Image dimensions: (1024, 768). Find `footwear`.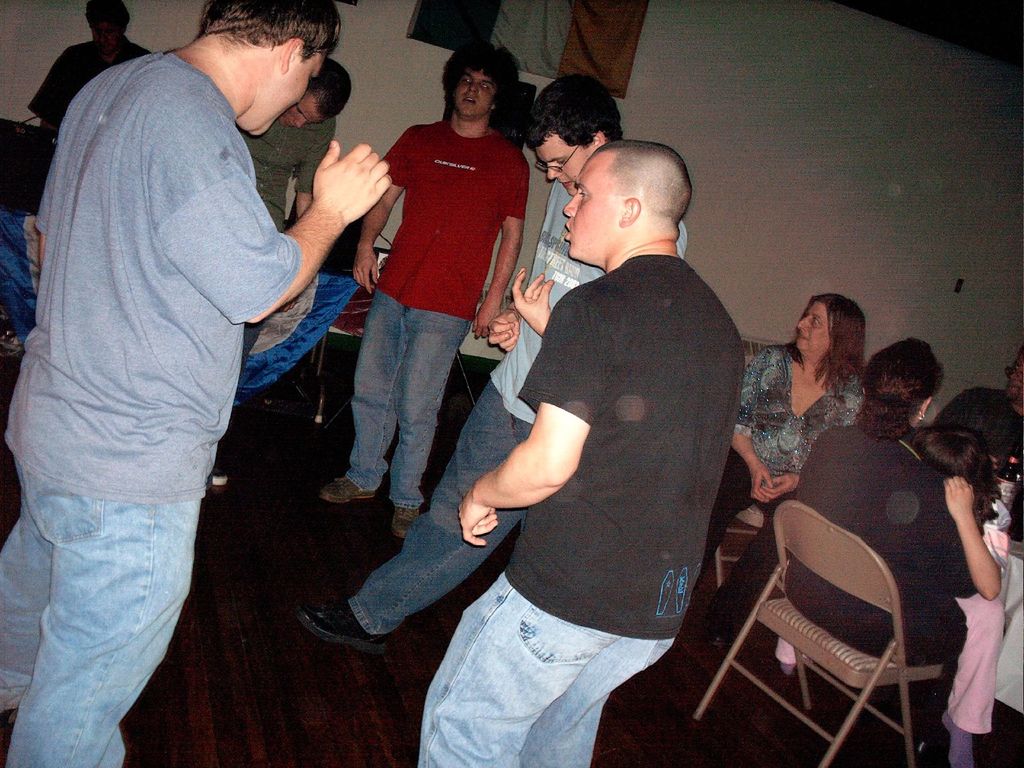
pyautogui.locateOnScreen(940, 715, 975, 767).
